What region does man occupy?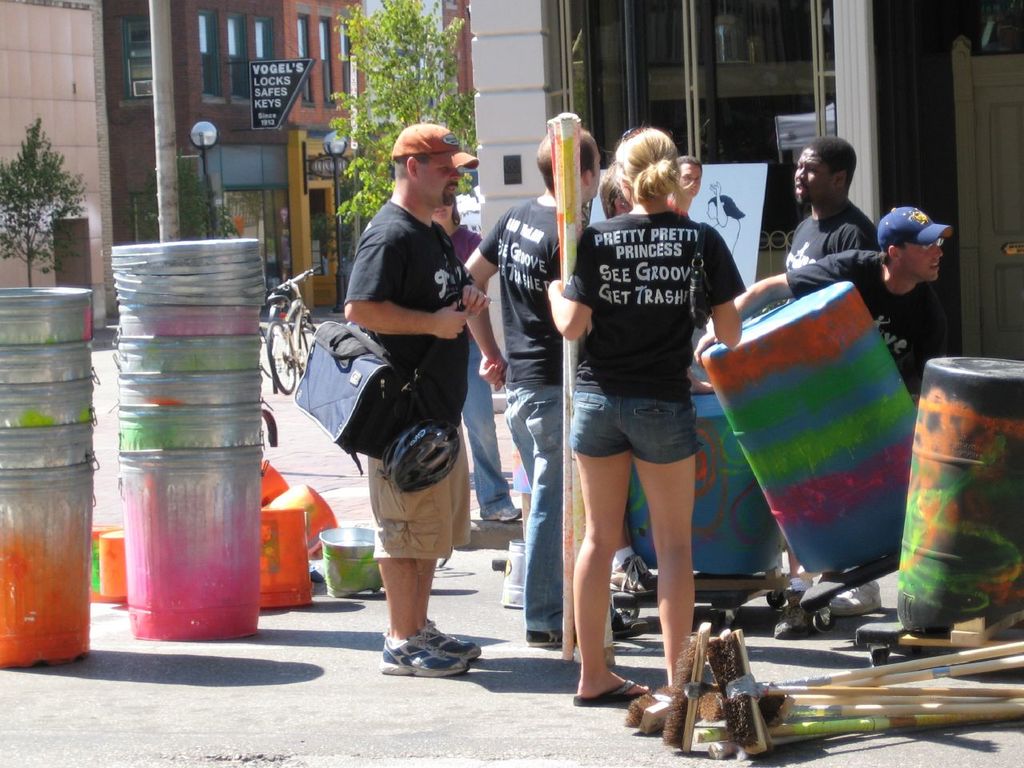
BBox(459, 122, 607, 645).
